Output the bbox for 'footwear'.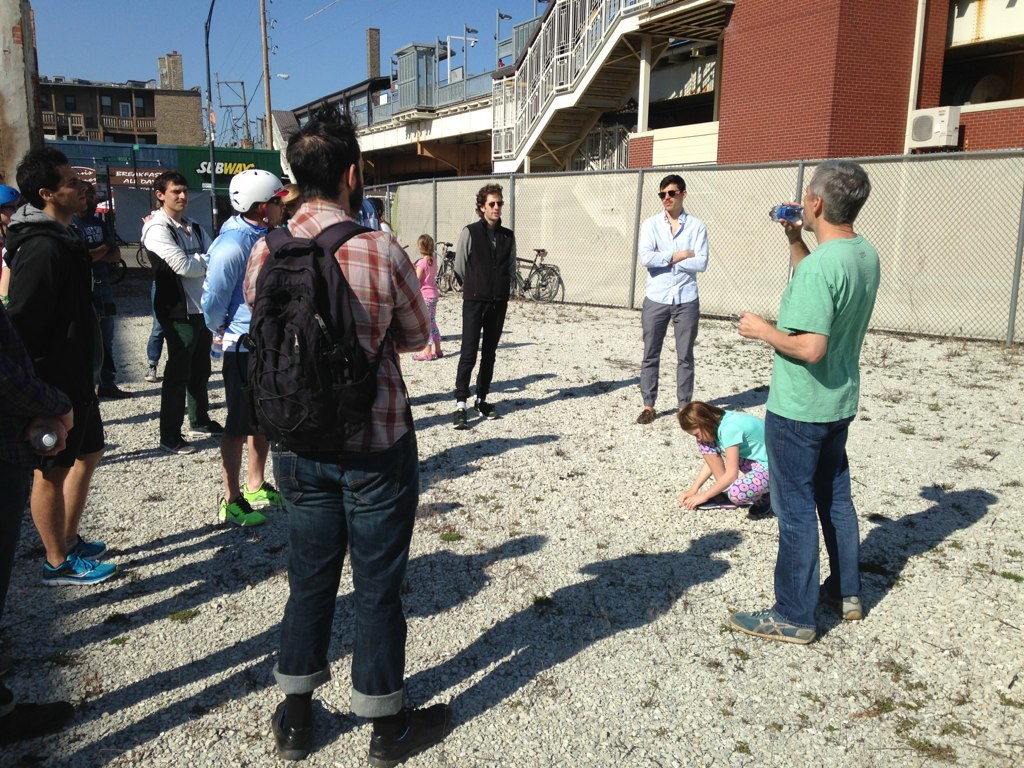
[98,378,121,400].
